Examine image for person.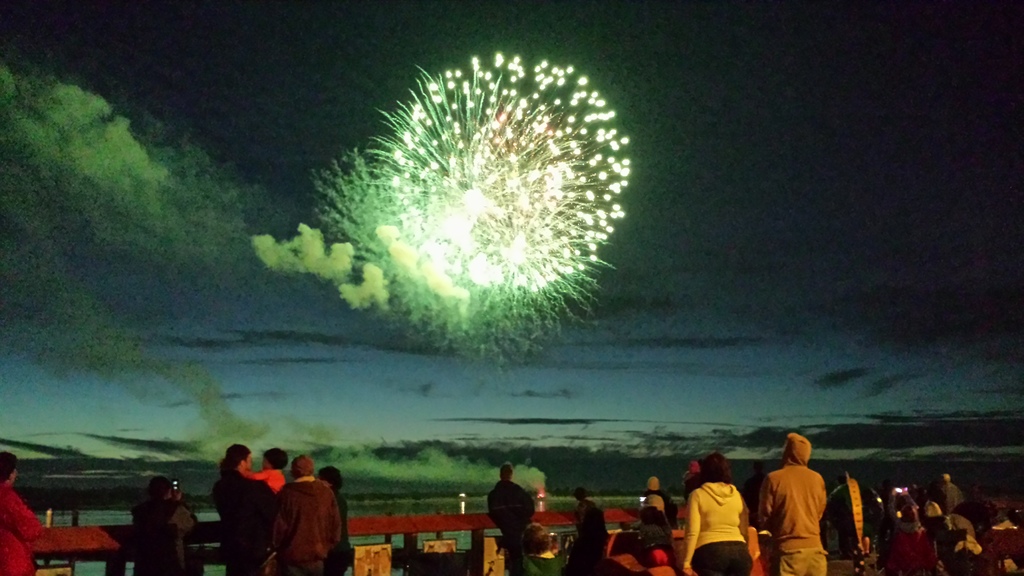
Examination result: <box>686,454,758,569</box>.
